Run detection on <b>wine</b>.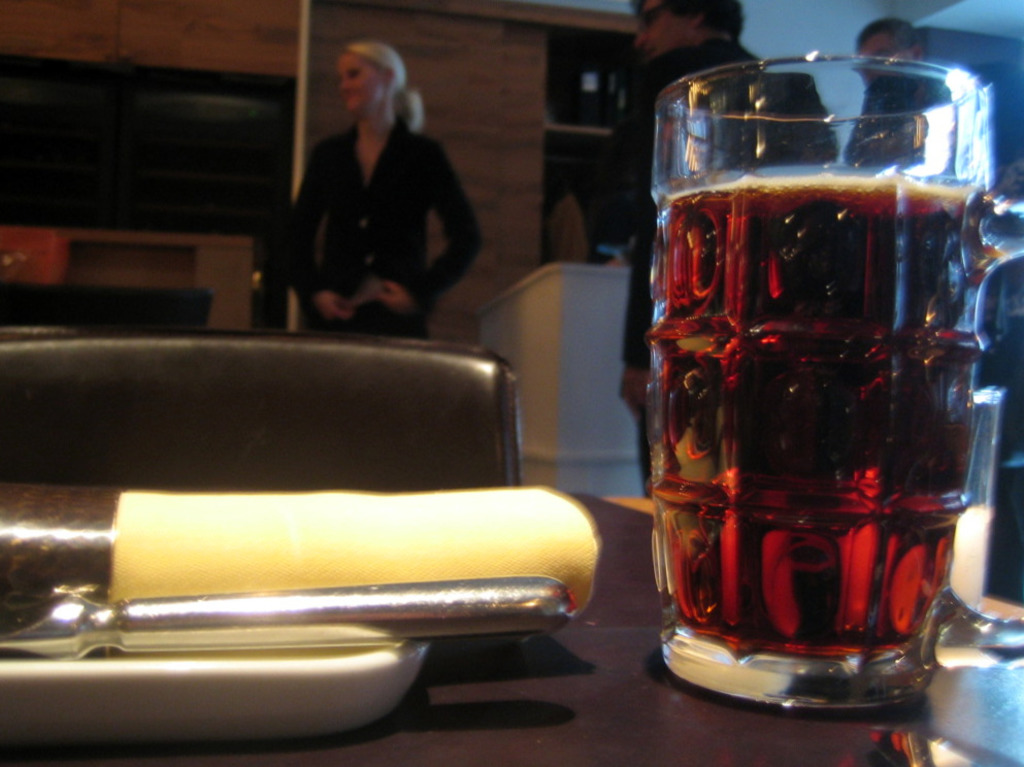
Result: <region>636, 75, 999, 721</region>.
